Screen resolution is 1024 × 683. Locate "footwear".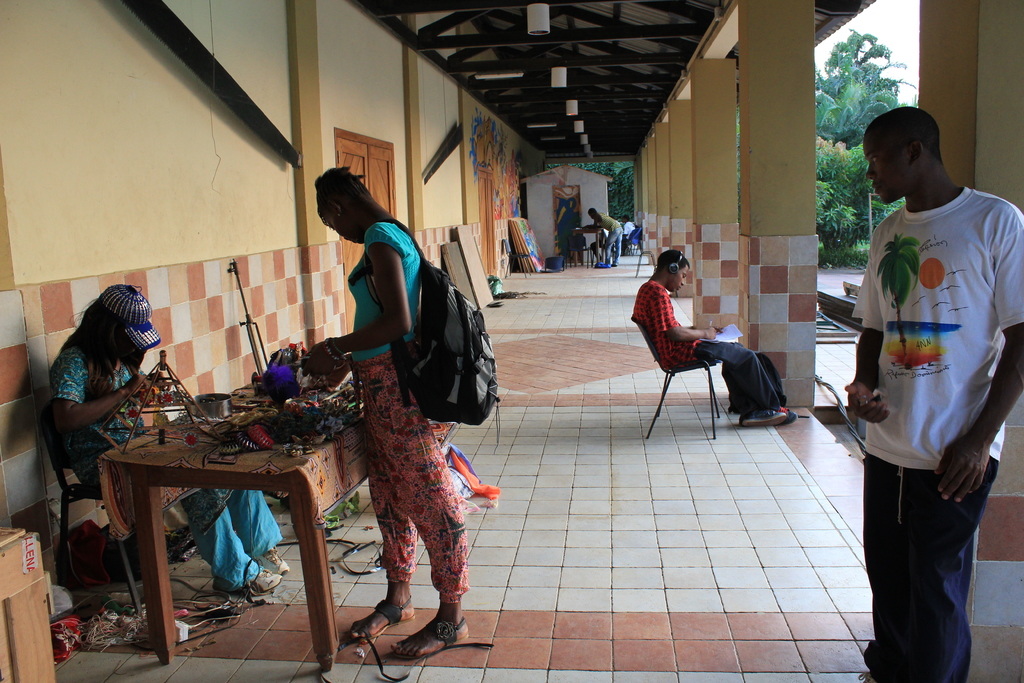
crop(246, 565, 282, 594).
